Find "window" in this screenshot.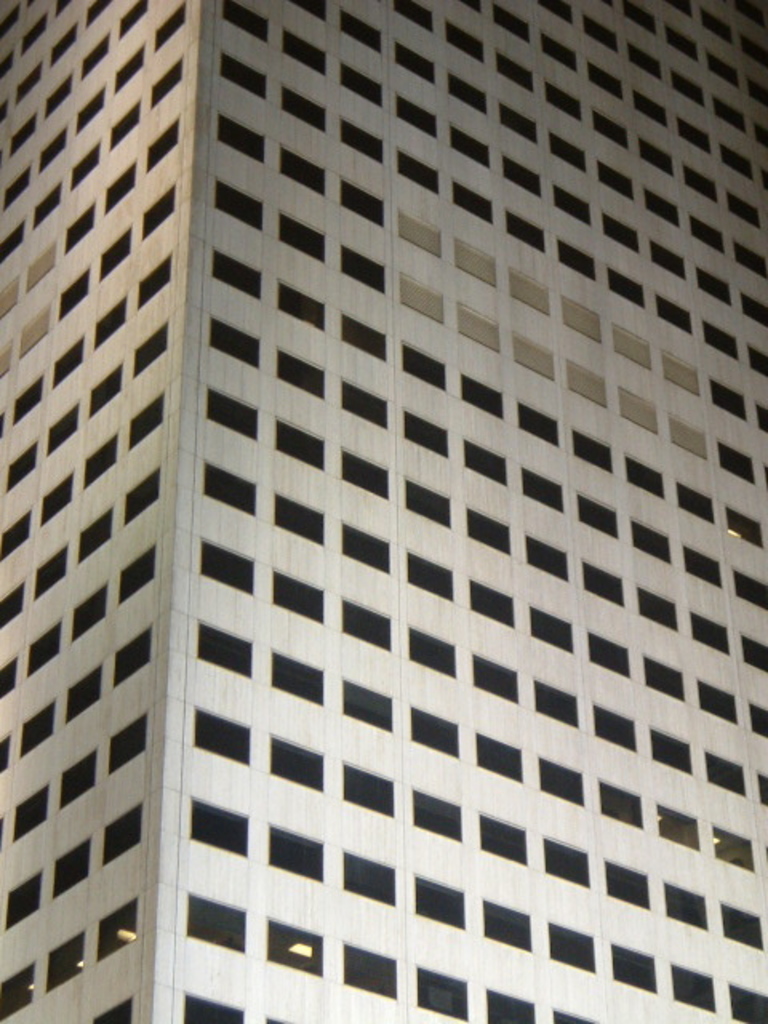
The bounding box for "window" is 461/370/504/418.
